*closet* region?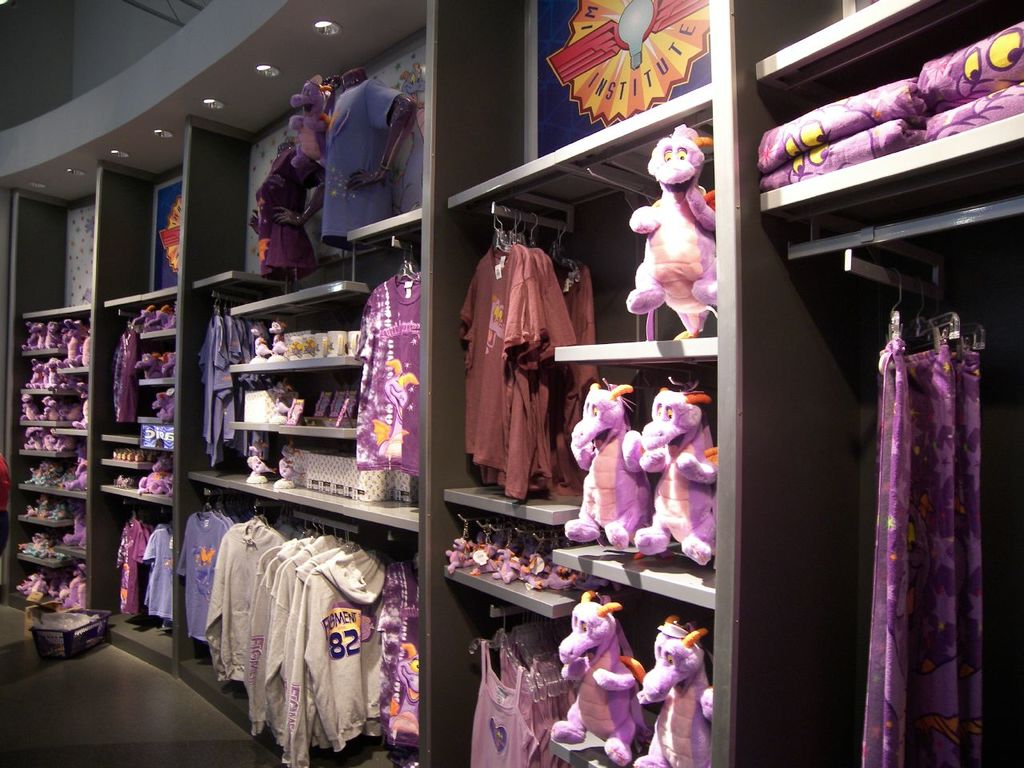
{"left": 173, "top": 486, "right": 261, "bottom": 656}
